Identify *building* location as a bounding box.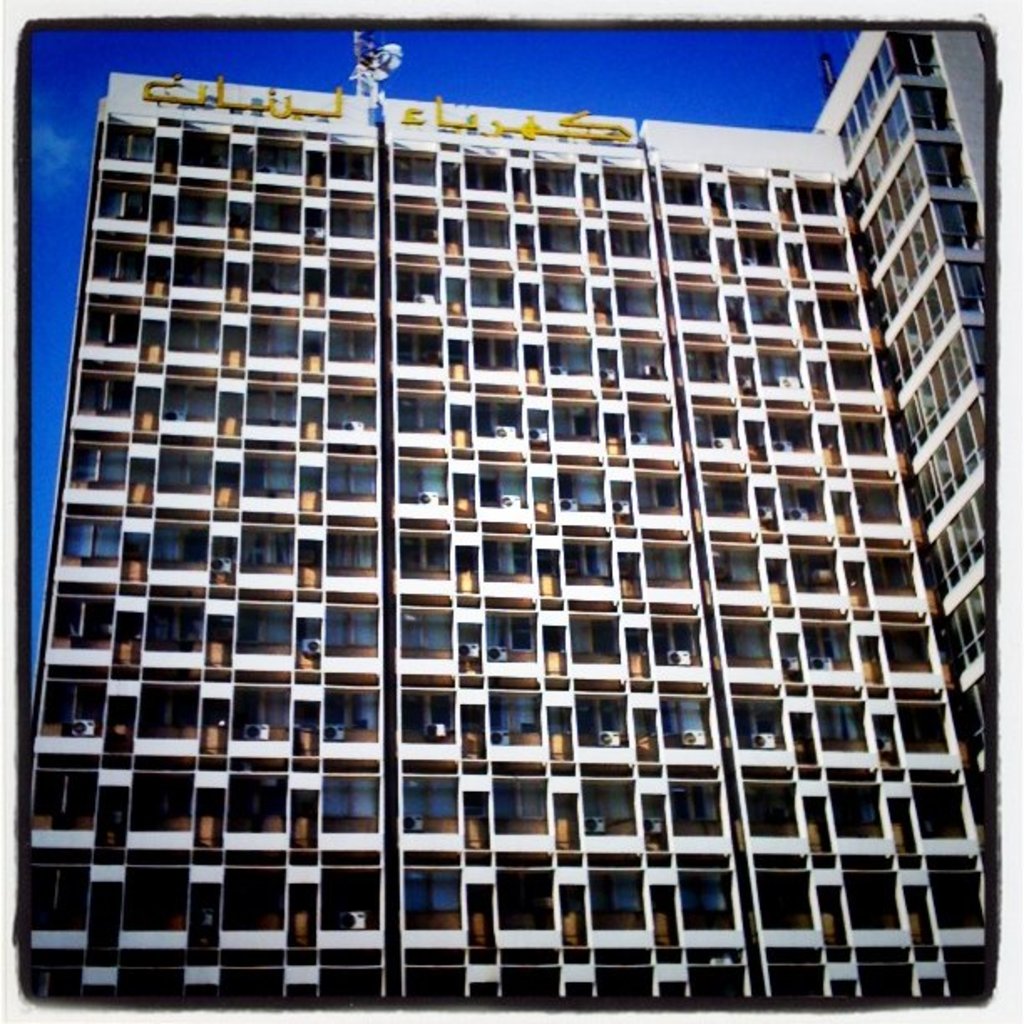
13/27/991/999.
